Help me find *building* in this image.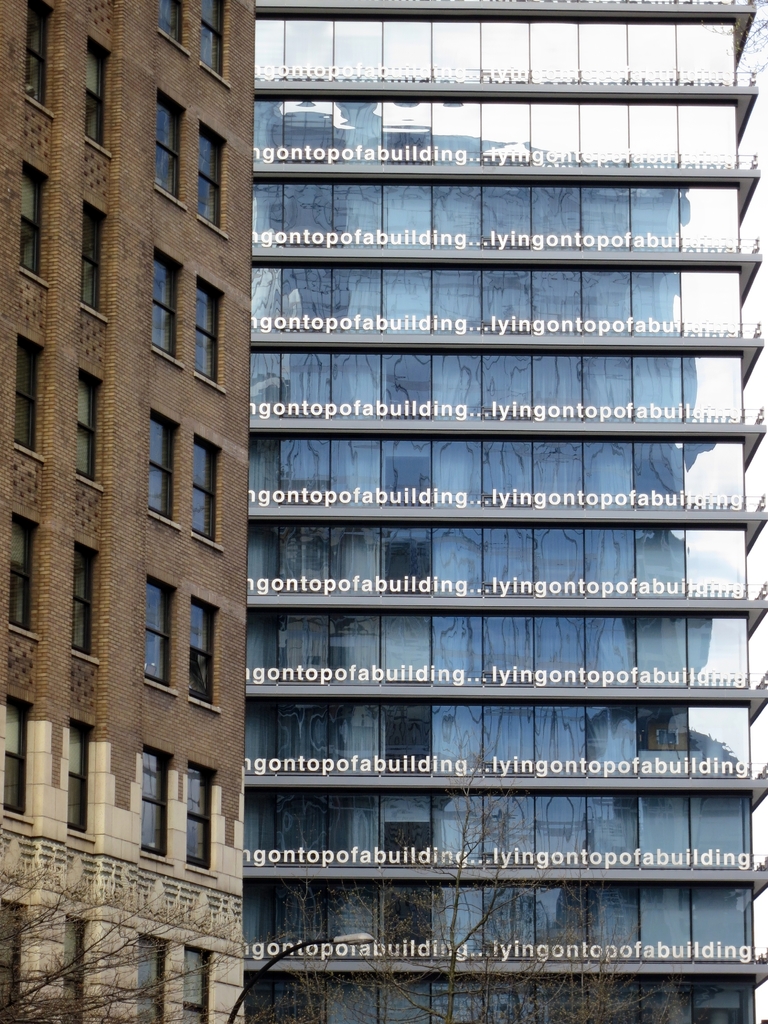
Found it: (left=258, top=4, right=767, bottom=1023).
